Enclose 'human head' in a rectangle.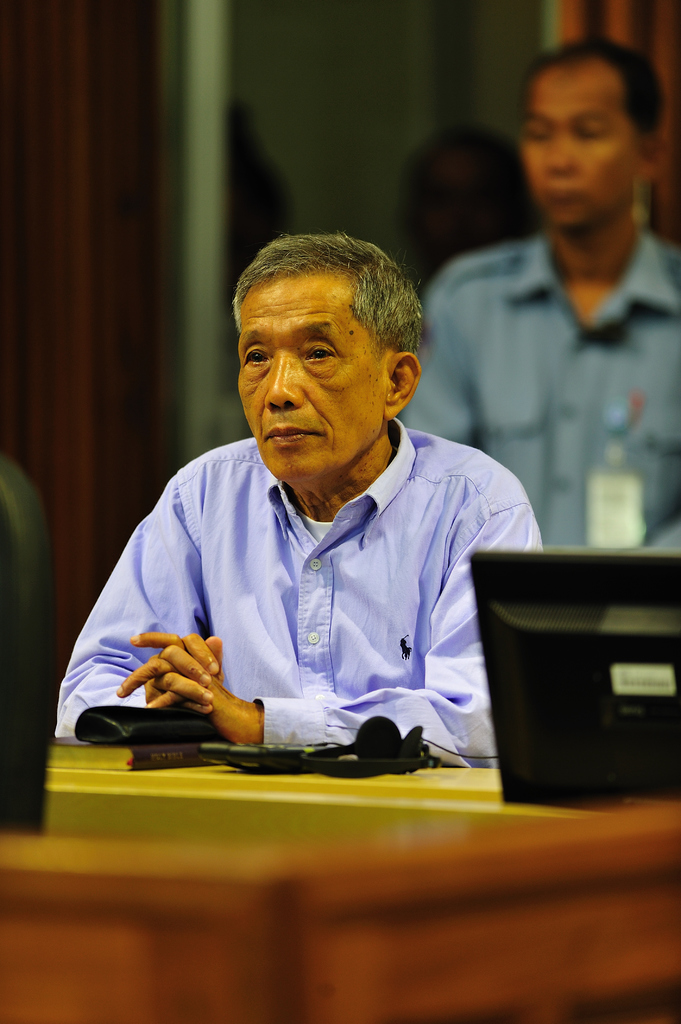
225, 230, 426, 464.
